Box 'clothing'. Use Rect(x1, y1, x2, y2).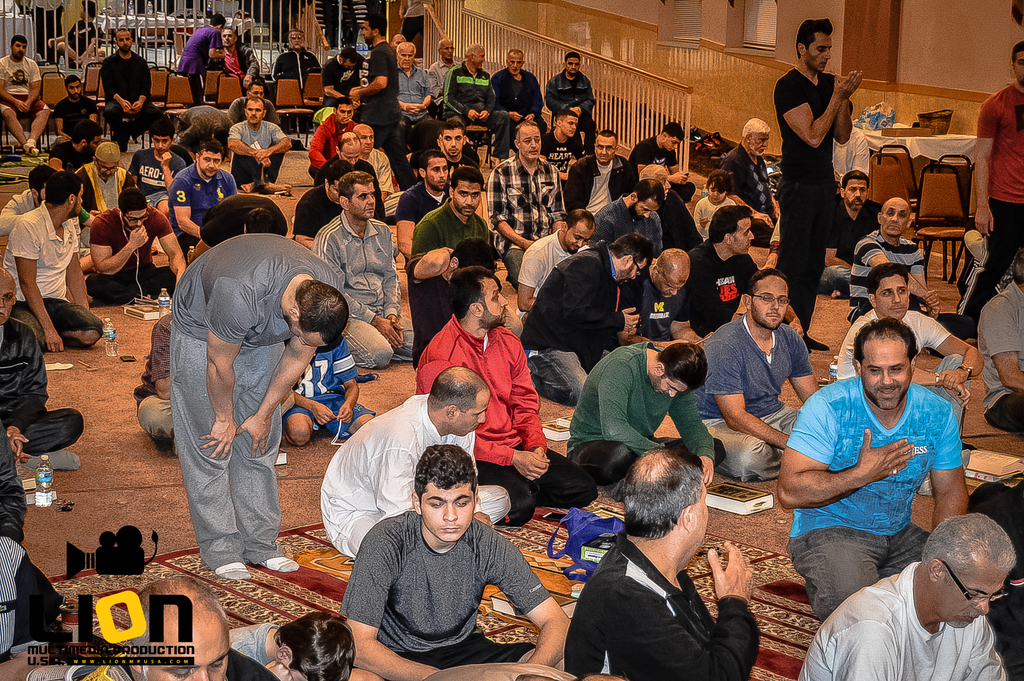
Rect(56, 94, 99, 141).
